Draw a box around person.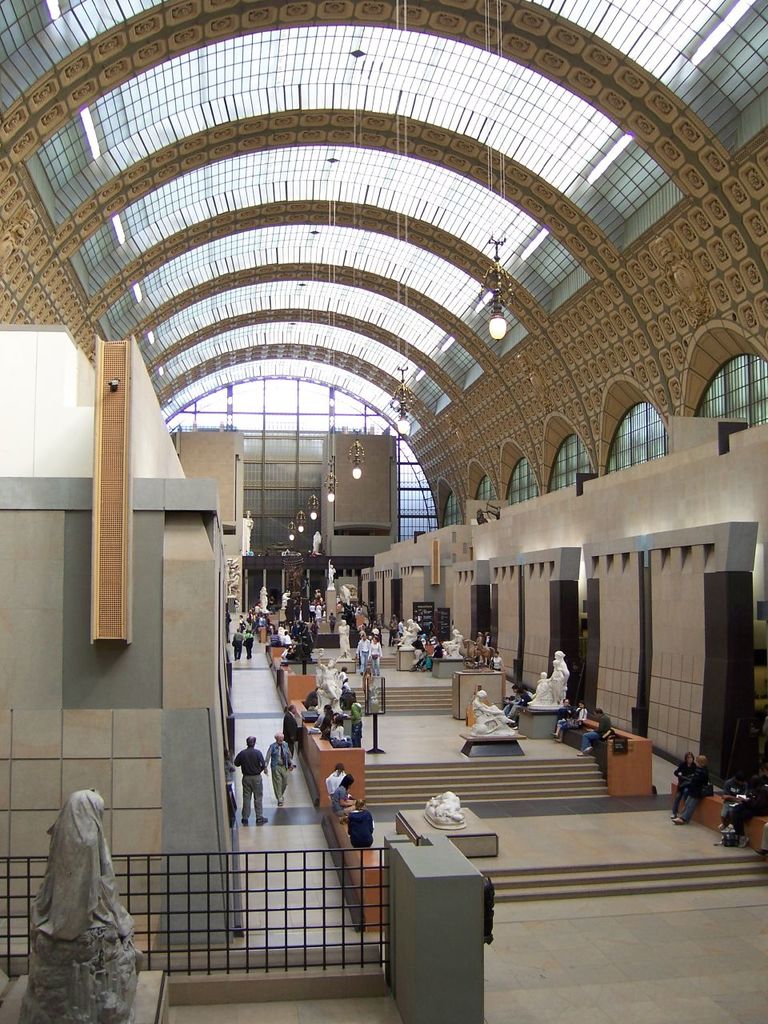
crop(232, 737, 269, 825).
